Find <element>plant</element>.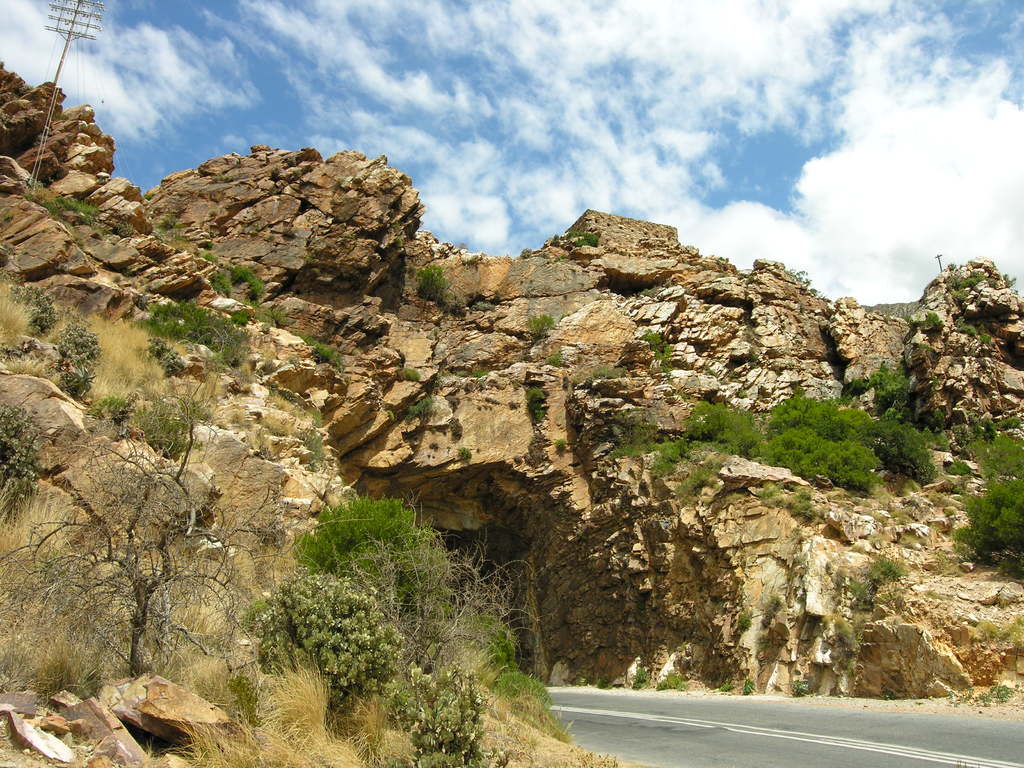
x1=301, y1=430, x2=328, y2=470.
